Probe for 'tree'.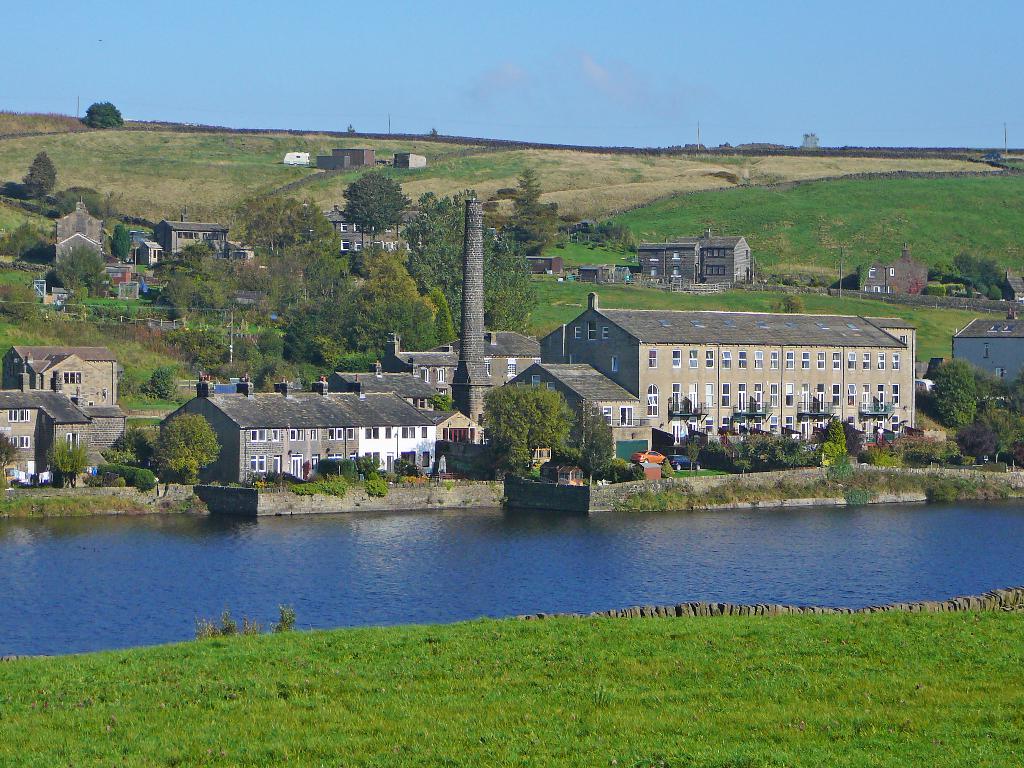
Probe result: (310,248,347,288).
